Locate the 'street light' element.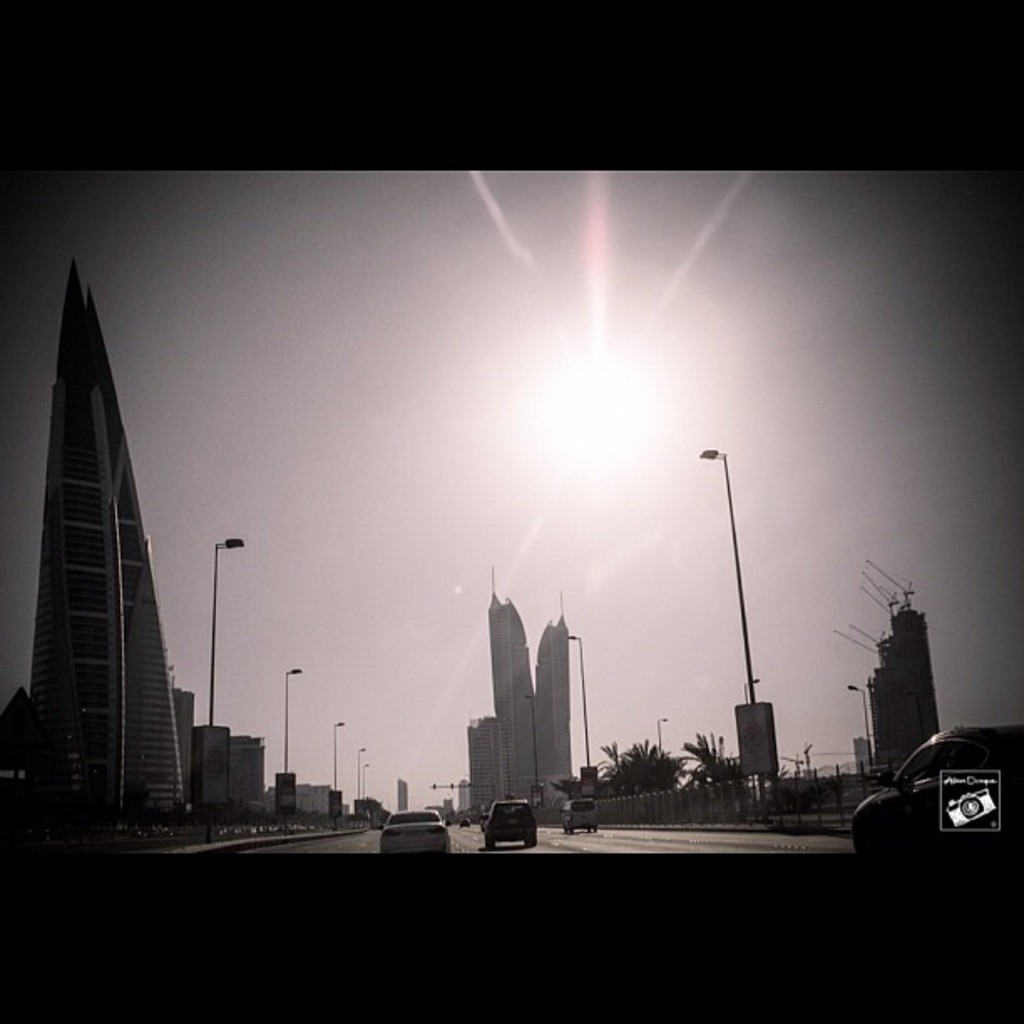
Element bbox: BBox(358, 743, 363, 796).
